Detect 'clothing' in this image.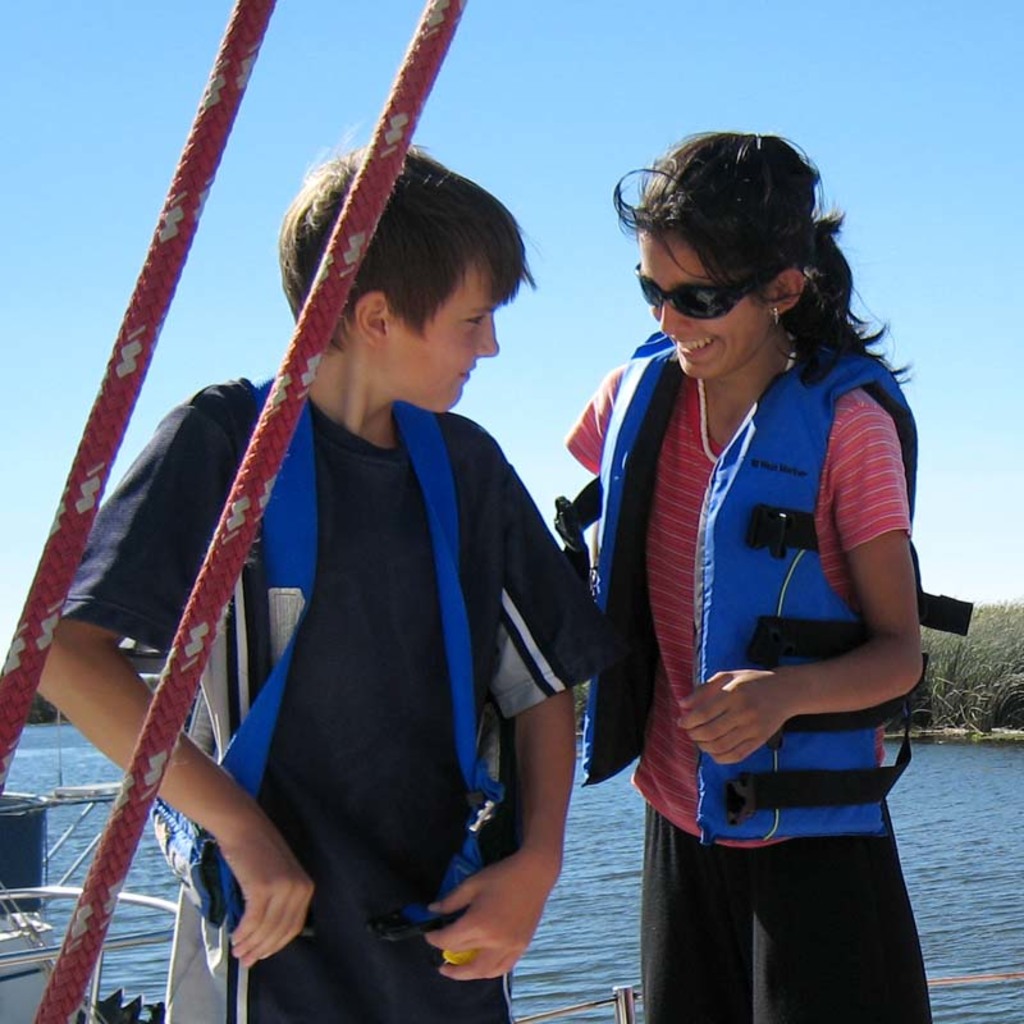
Detection: left=59, top=371, right=607, bottom=1023.
